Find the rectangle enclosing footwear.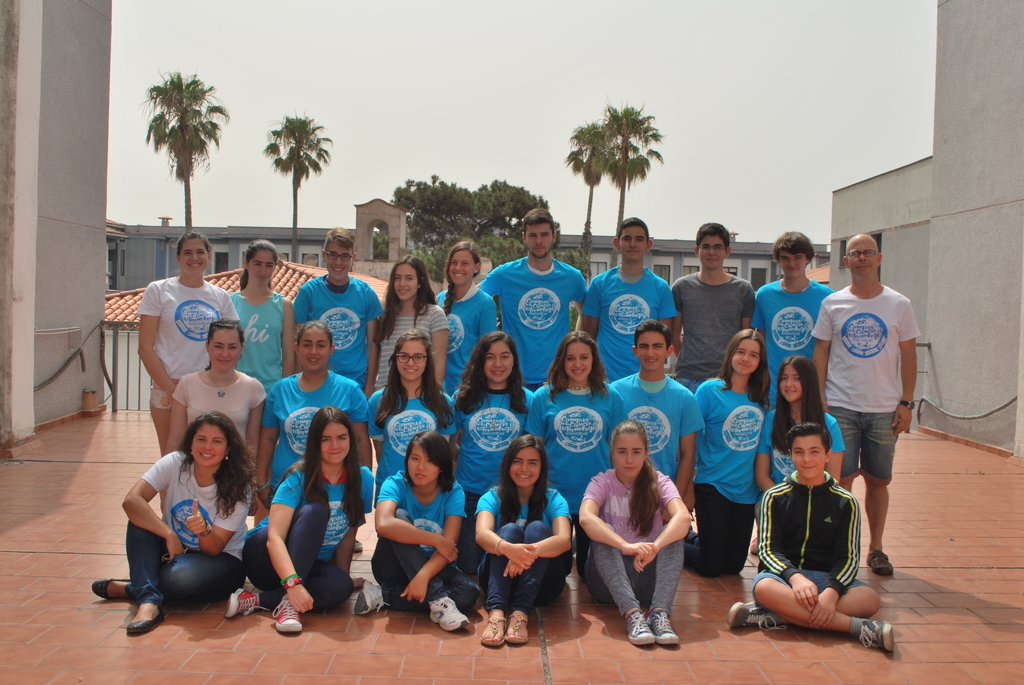
[127,604,164,636].
